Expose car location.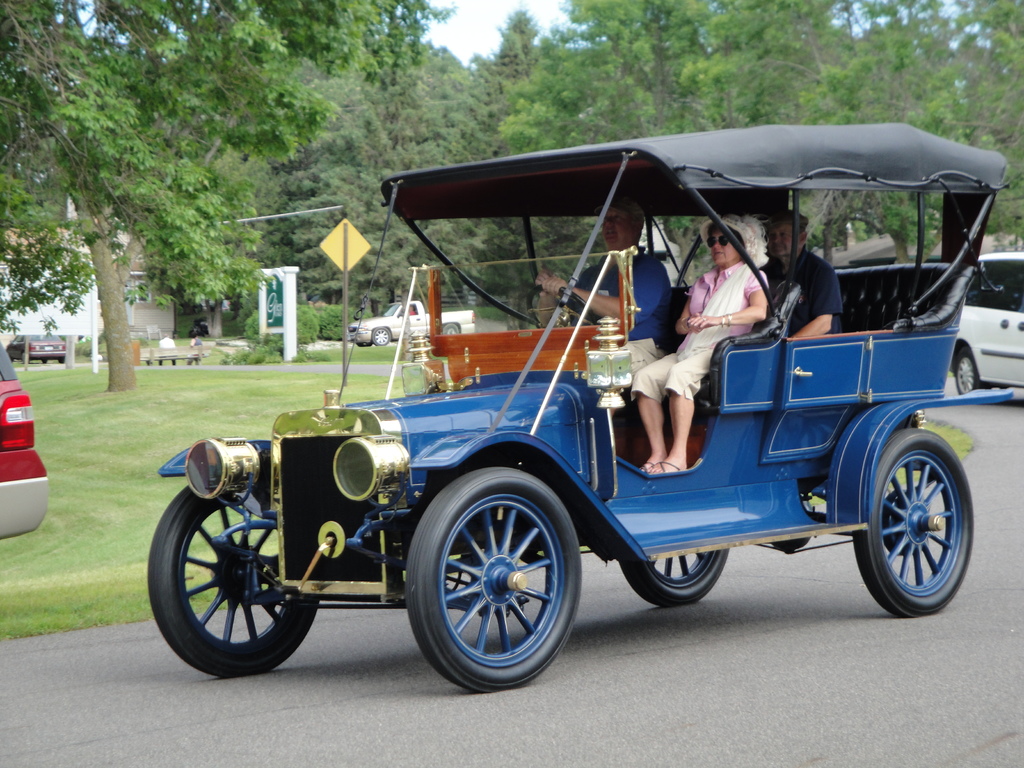
Exposed at locate(172, 161, 970, 675).
